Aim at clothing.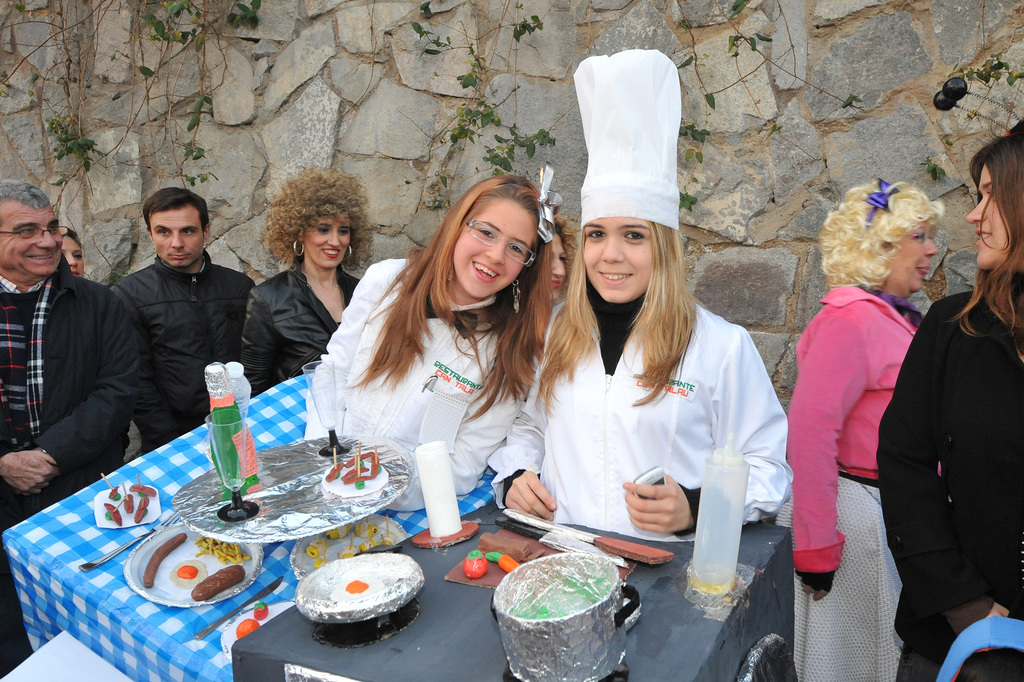
Aimed at rect(297, 262, 556, 515).
